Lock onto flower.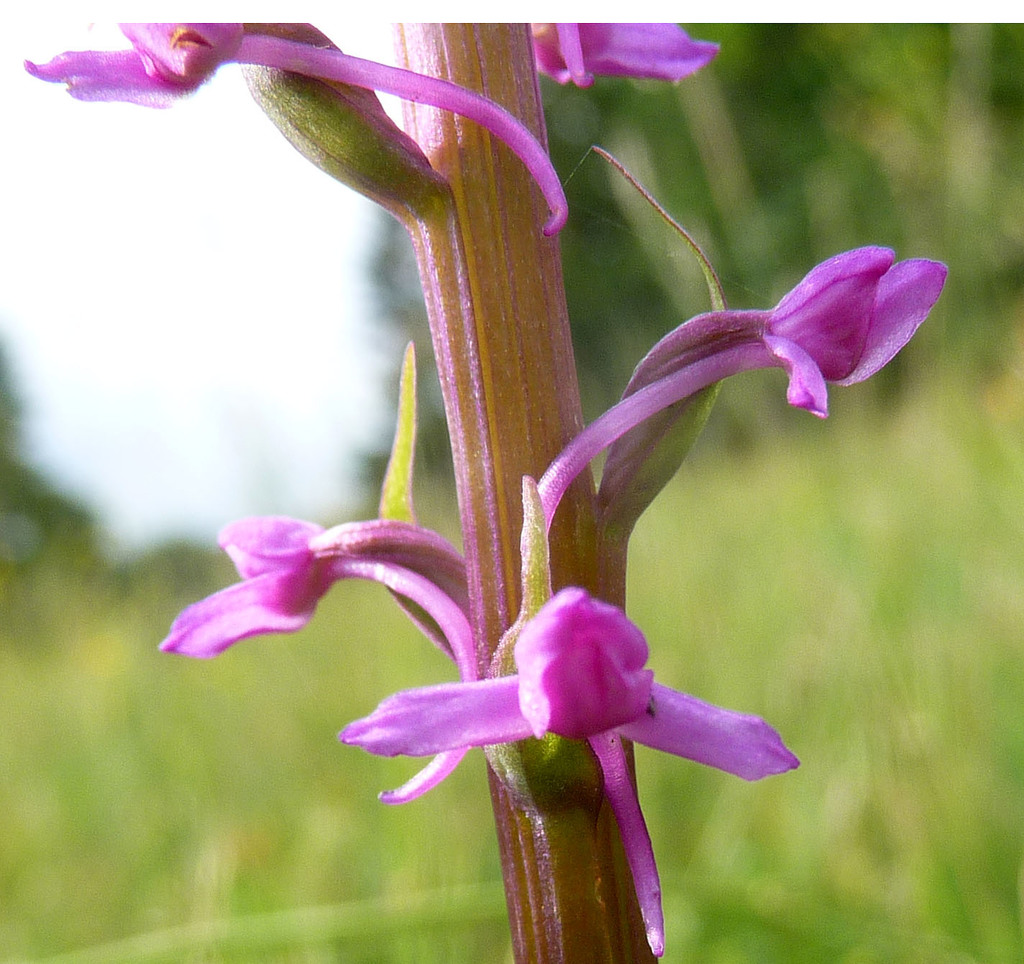
Locked: (left=152, top=514, right=482, bottom=806).
